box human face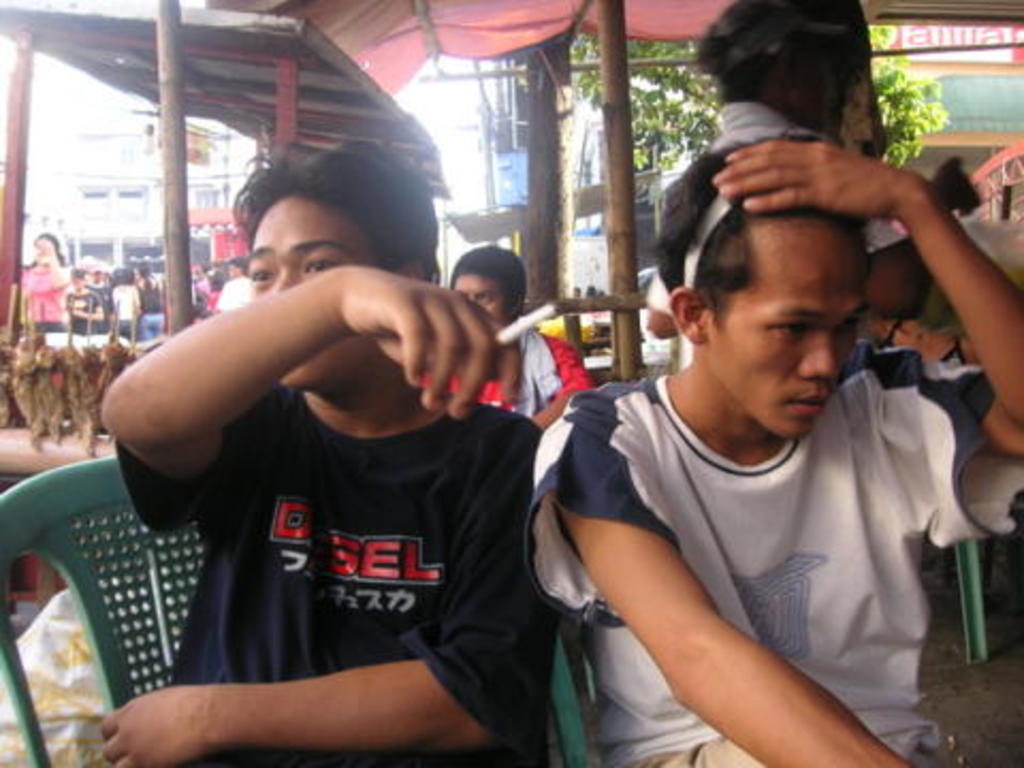
BBox(250, 194, 412, 399)
